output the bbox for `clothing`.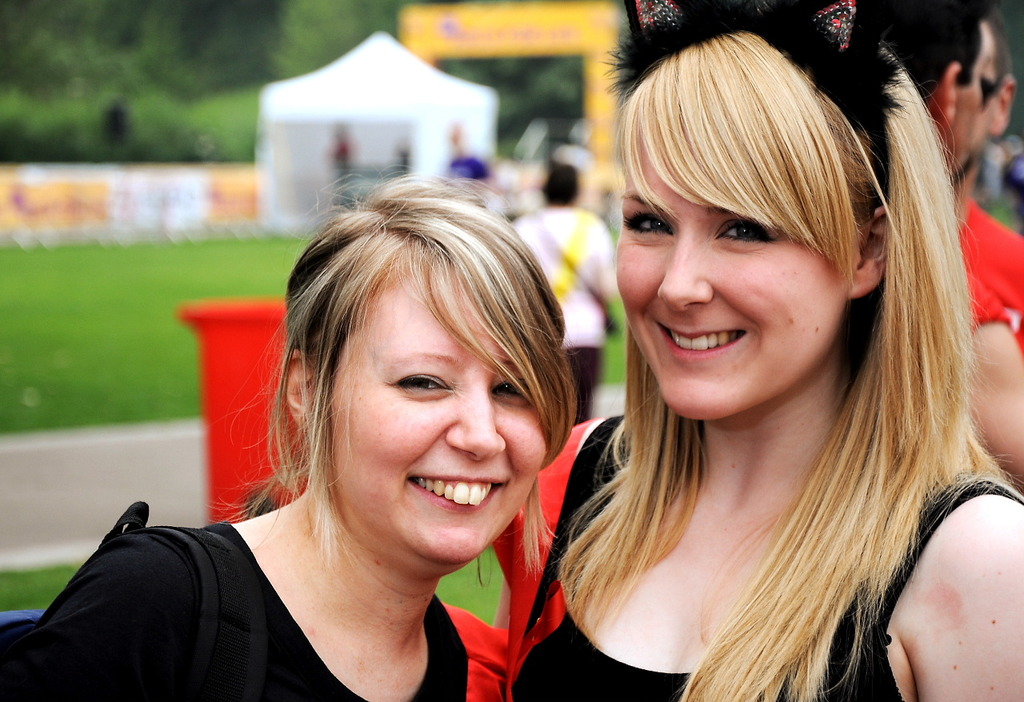
select_region(533, 318, 995, 690).
